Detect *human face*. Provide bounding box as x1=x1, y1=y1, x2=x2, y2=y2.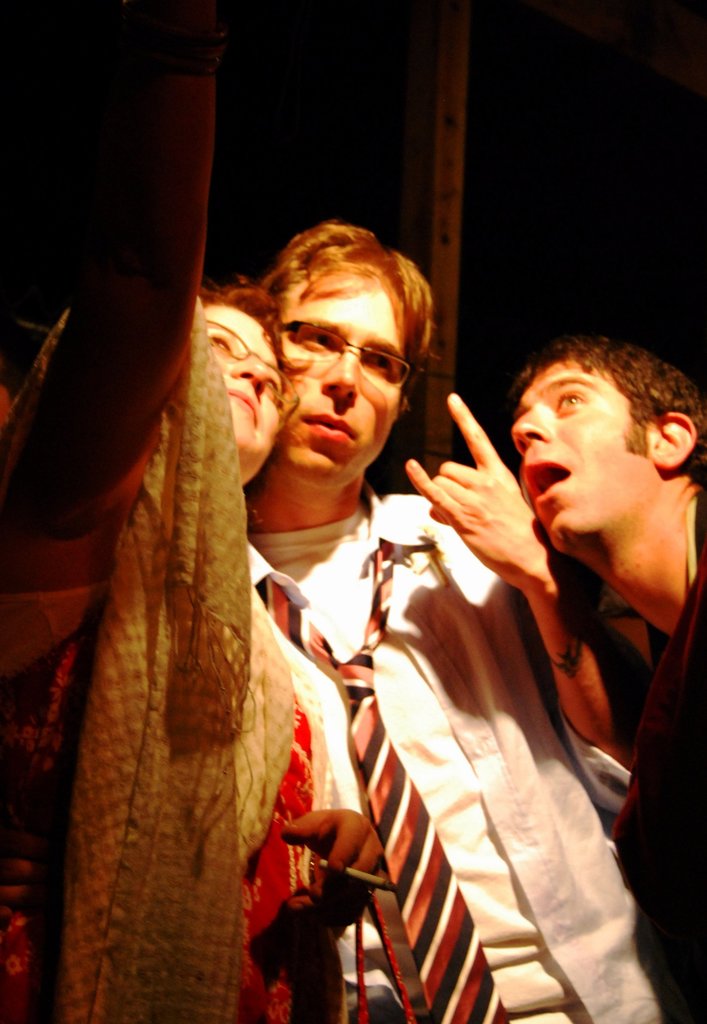
x1=202, y1=303, x2=276, y2=461.
